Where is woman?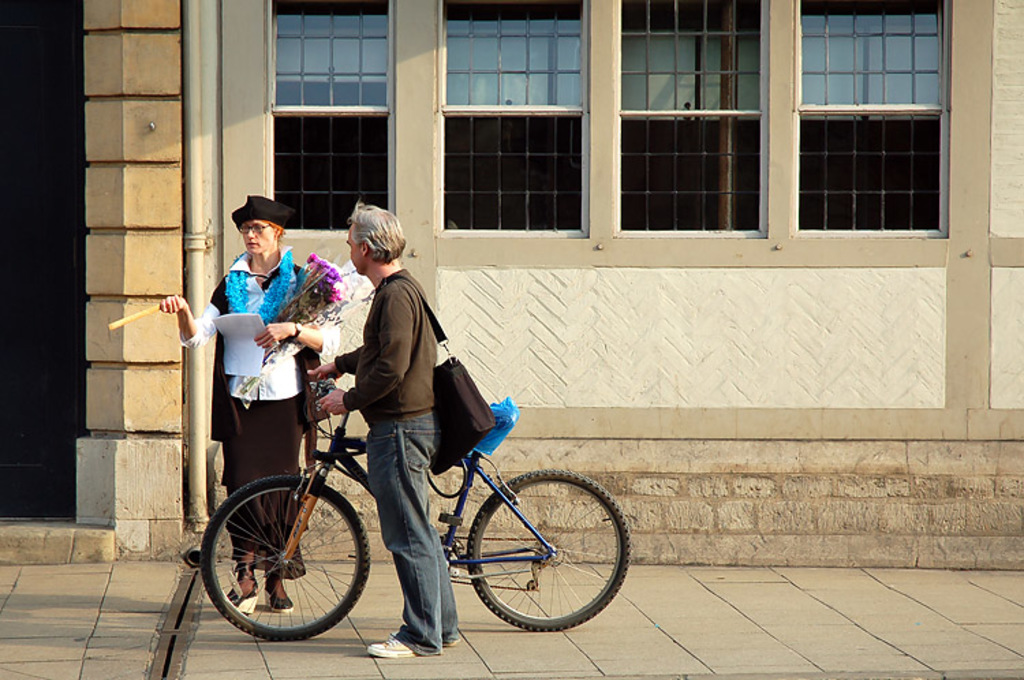
bbox(160, 194, 326, 617).
